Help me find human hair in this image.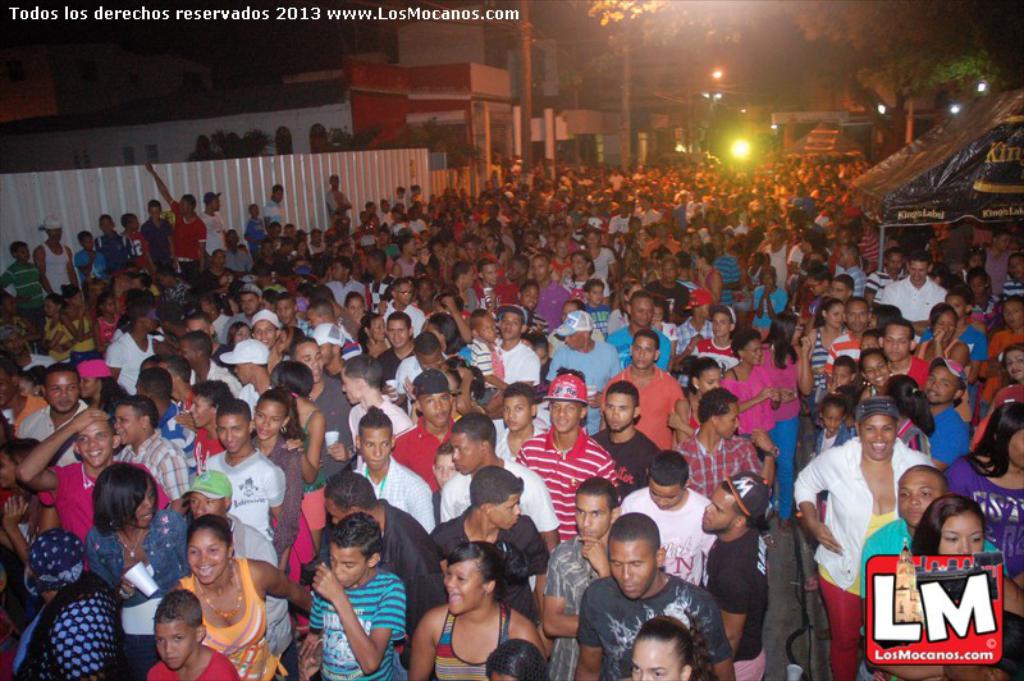
Found it: box(188, 511, 239, 561).
